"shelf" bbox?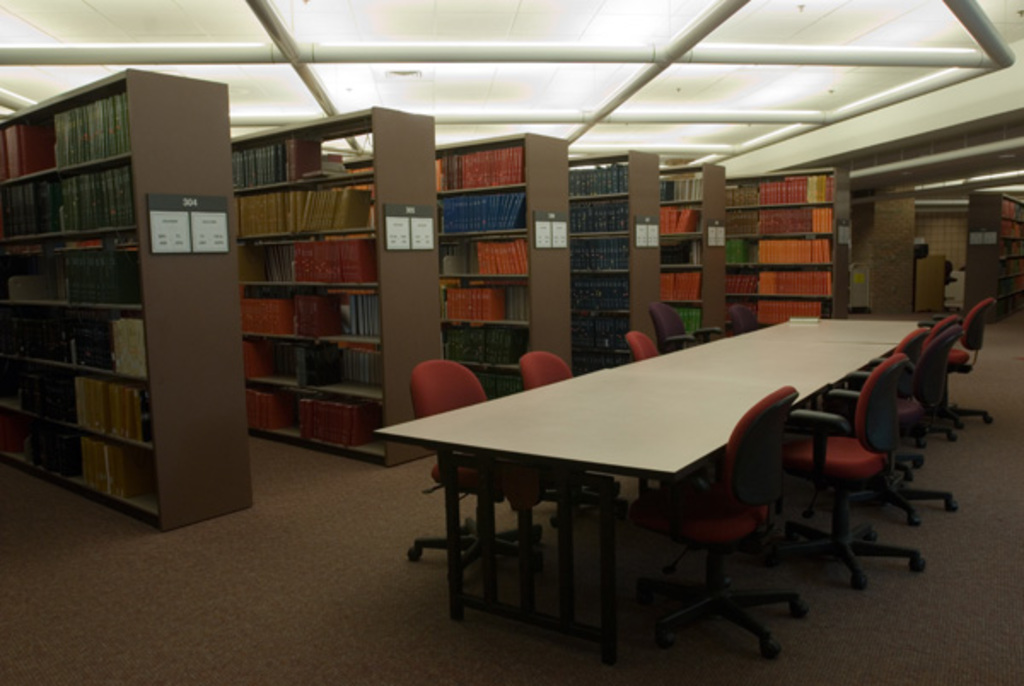
657:307:701:334
